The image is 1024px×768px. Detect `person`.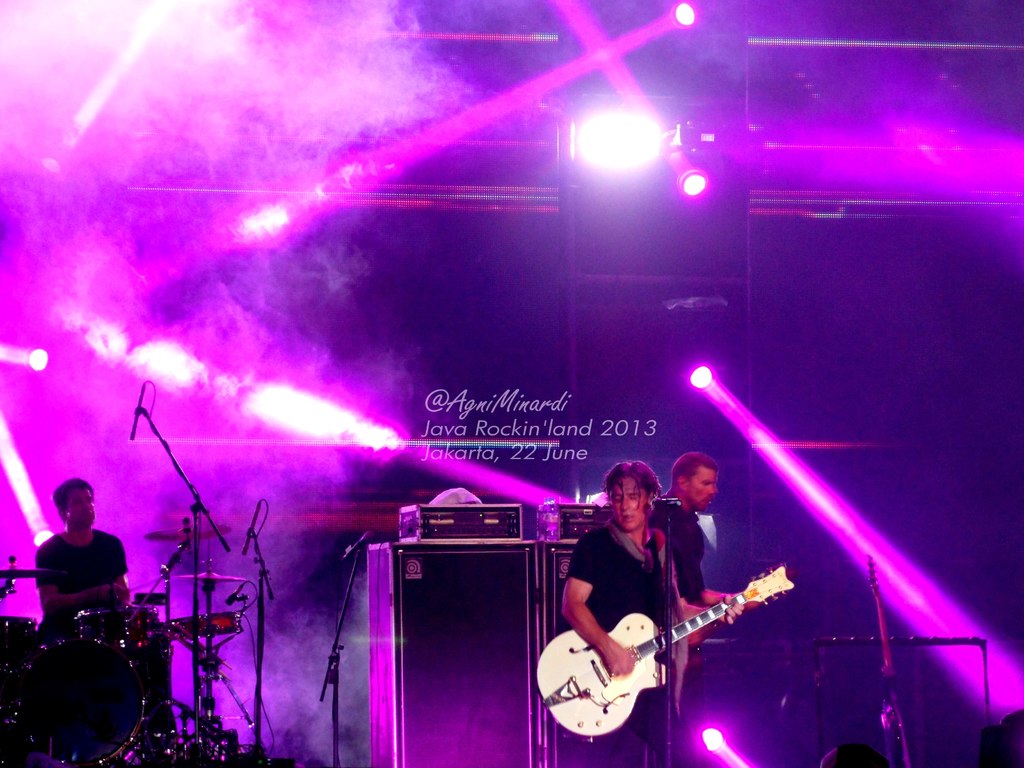
Detection: rect(546, 458, 743, 767).
